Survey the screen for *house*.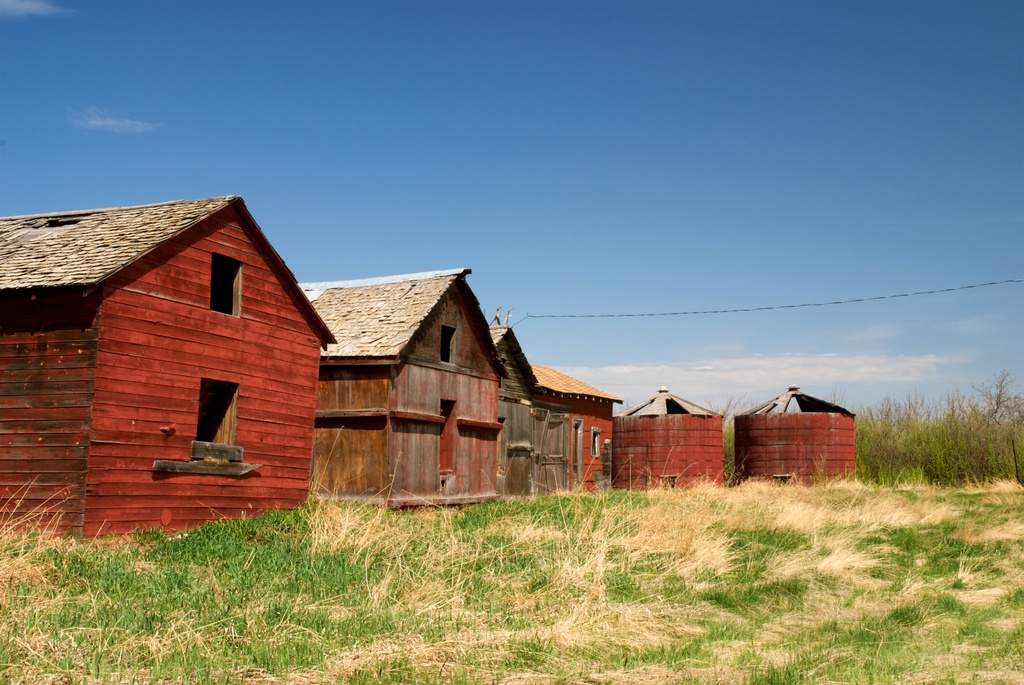
Survey found: 733 382 855 491.
